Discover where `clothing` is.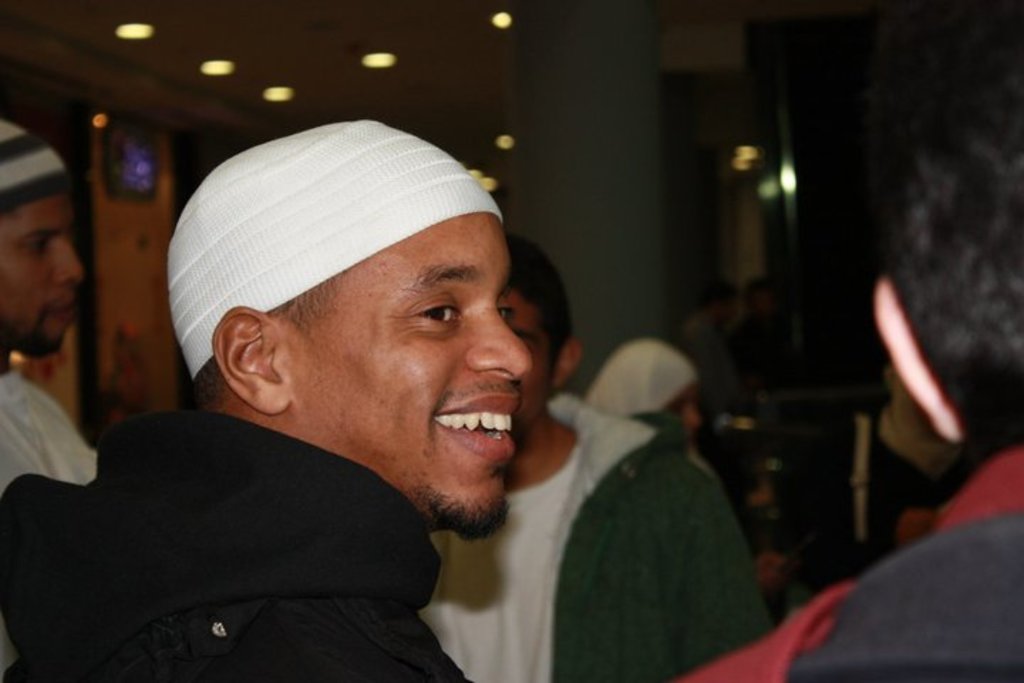
Discovered at [x1=0, y1=371, x2=553, y2=682].
